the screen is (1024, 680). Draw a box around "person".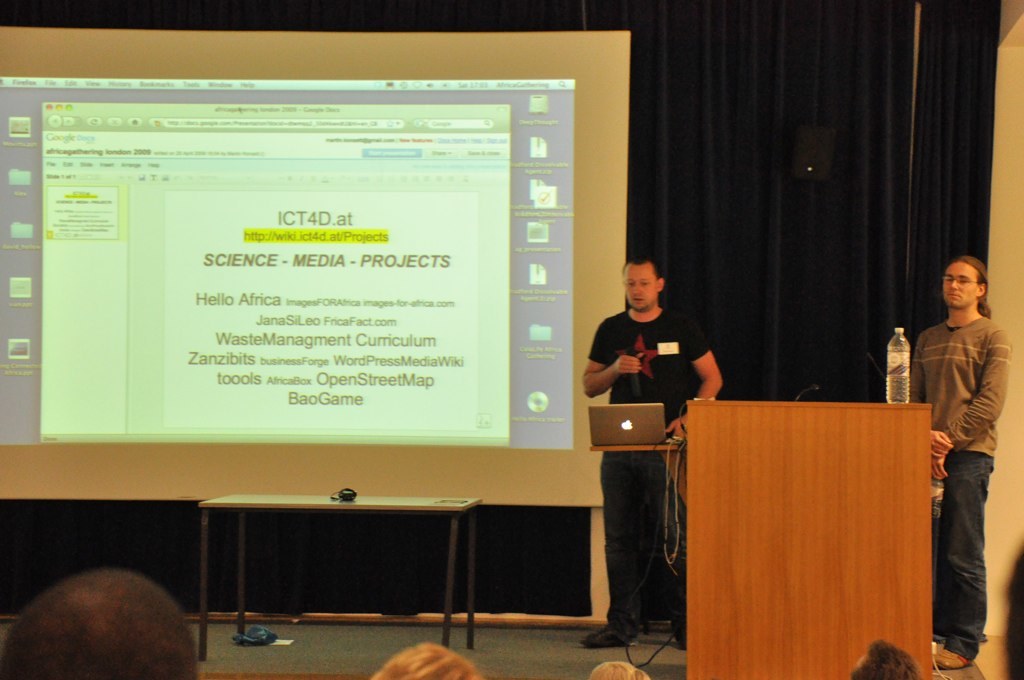
[x1=588, y1=659, x2=650, y2=679].
